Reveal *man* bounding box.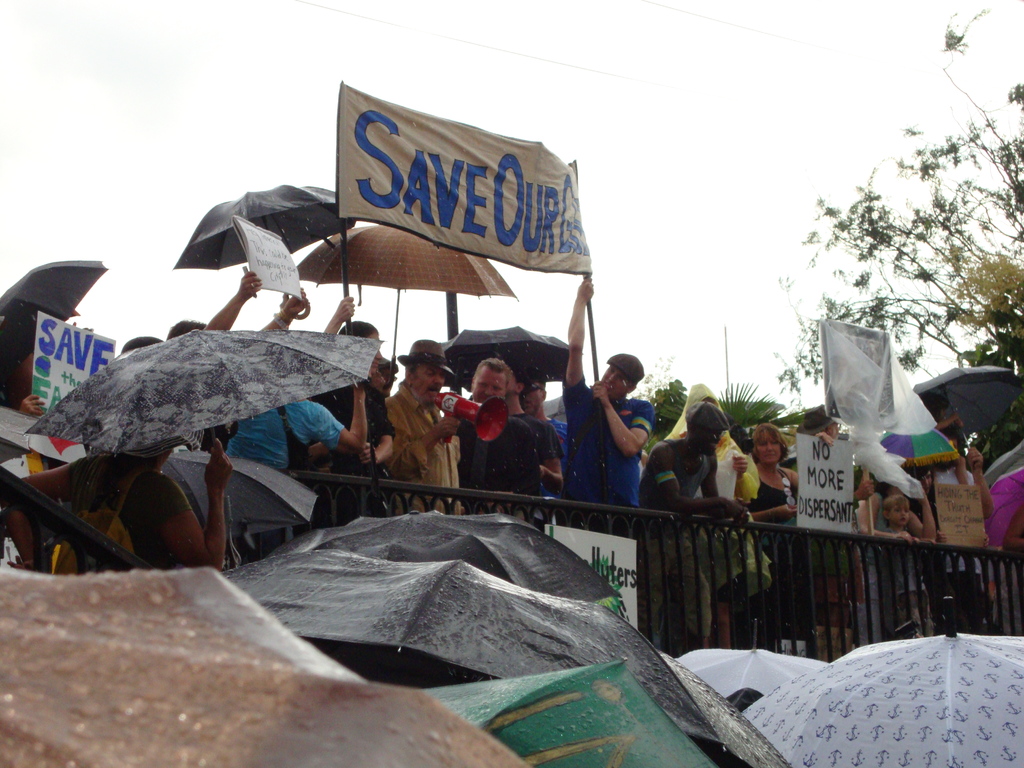
Revealed: [left=505, top=361, right=562, bottom=492].
